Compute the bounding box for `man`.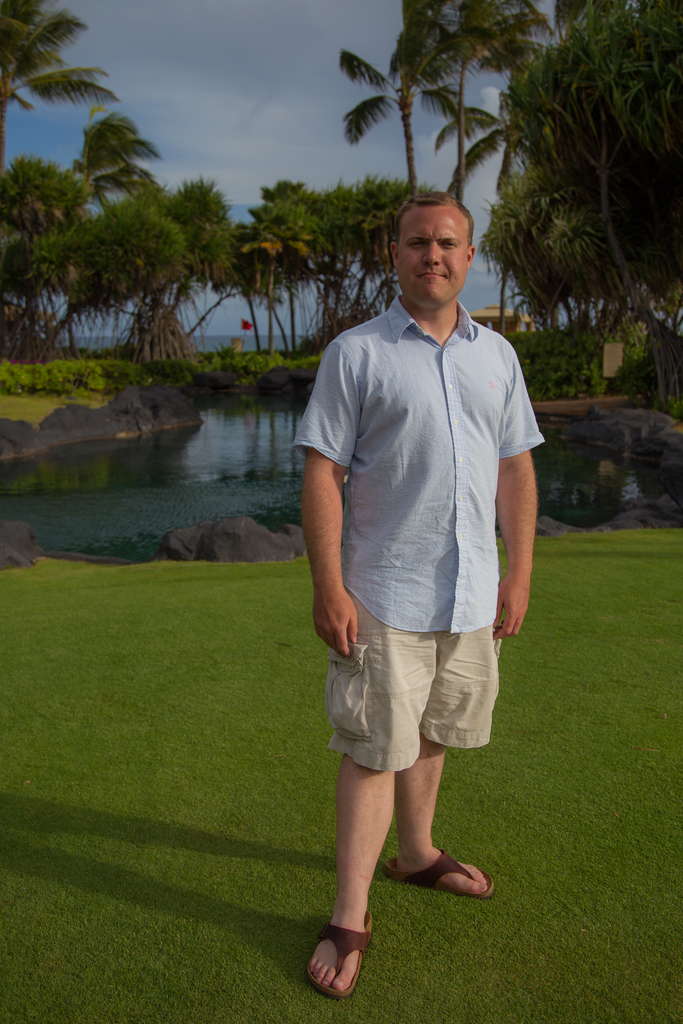
x1=301 y1=191 x2=554 y2=996.
